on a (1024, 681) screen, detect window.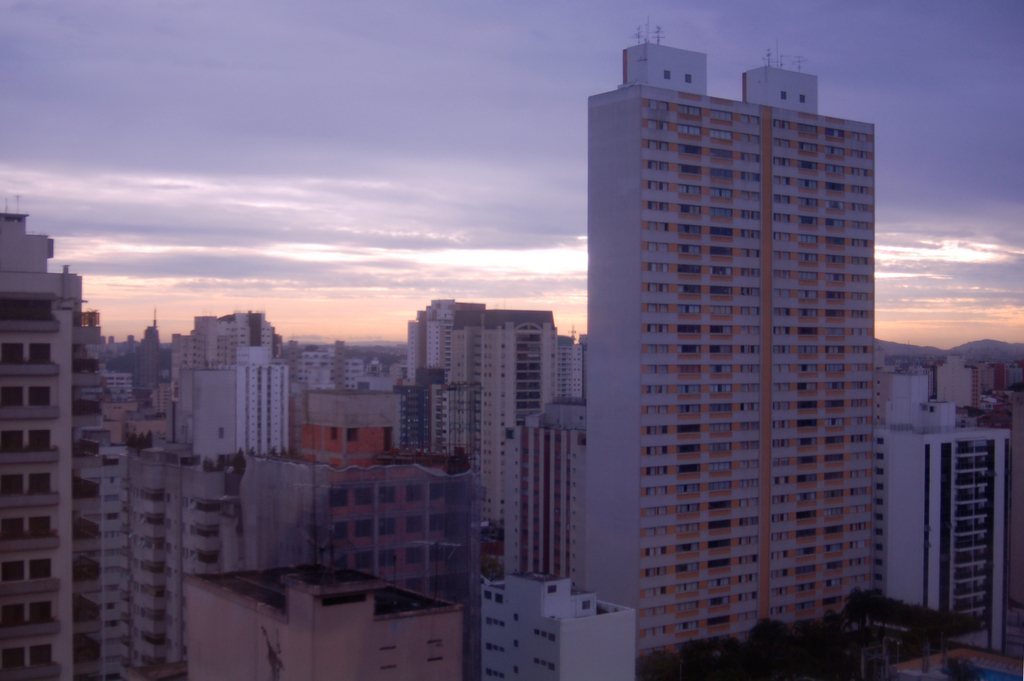
select_region(799, 124, 817, 133).
